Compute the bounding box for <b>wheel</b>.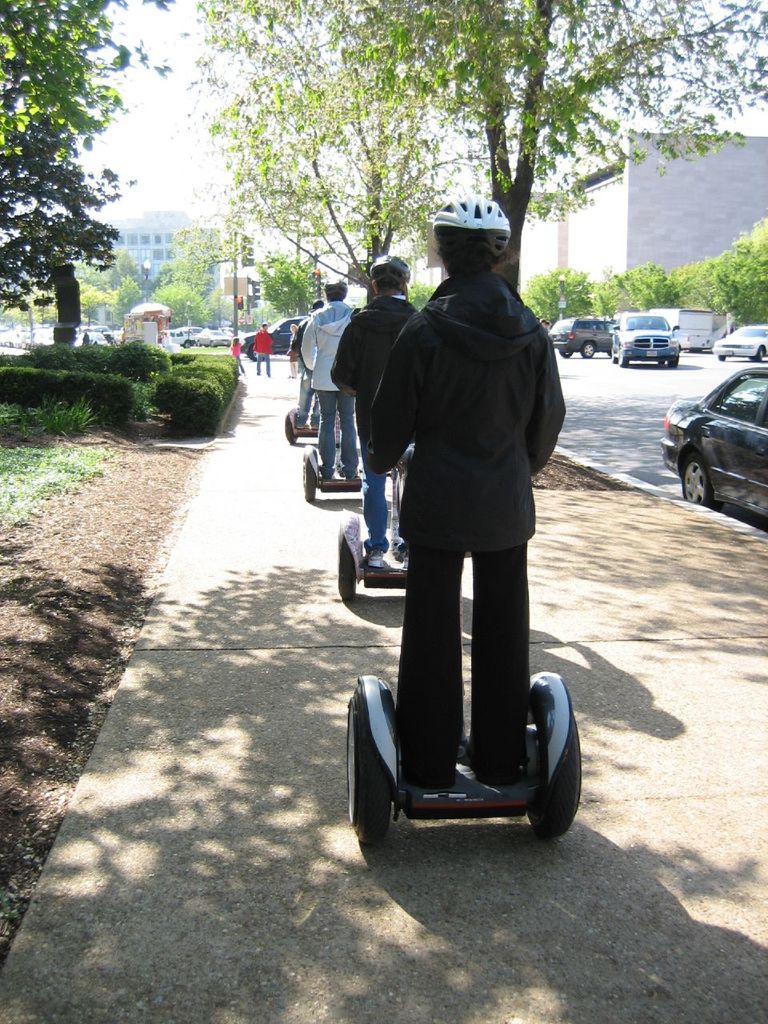
<box>612,347,618,363</box>.
